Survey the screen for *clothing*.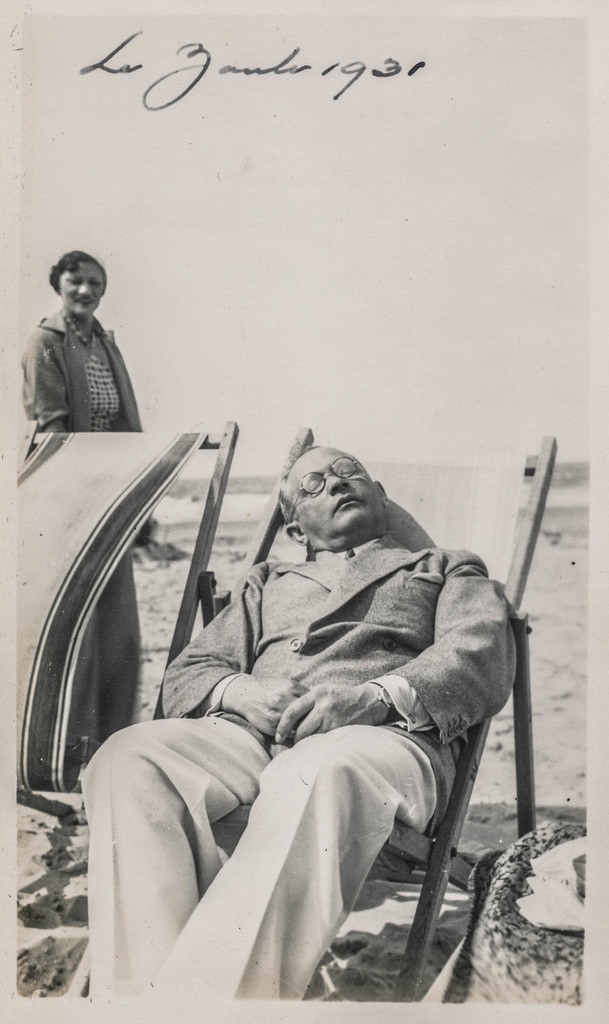
Survey found: x1=12, y1=305, x2=155, y2=440.
